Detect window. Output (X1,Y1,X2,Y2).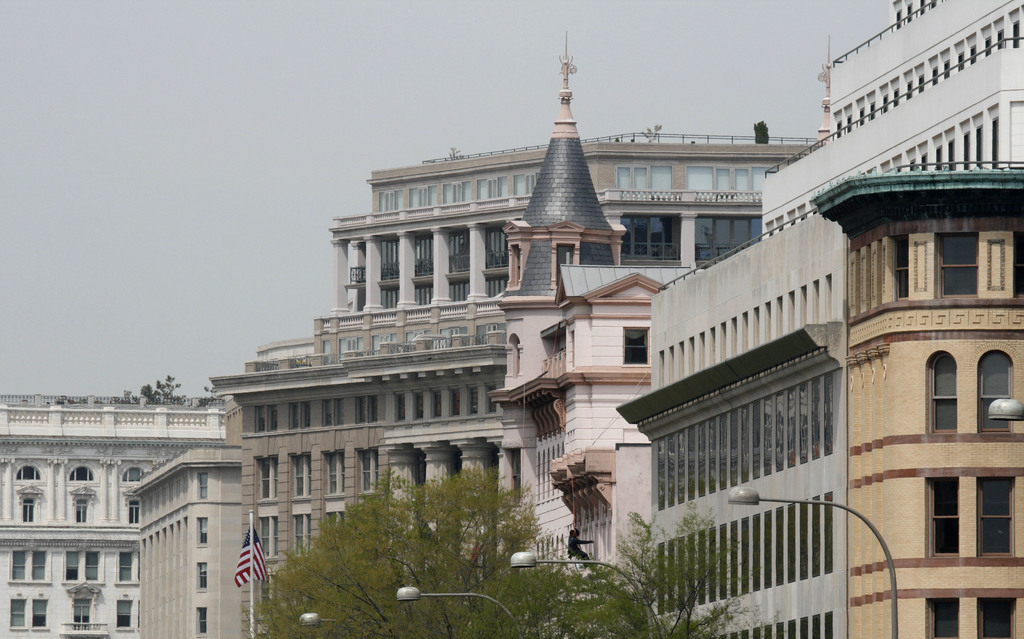
(68,458,102,528).
